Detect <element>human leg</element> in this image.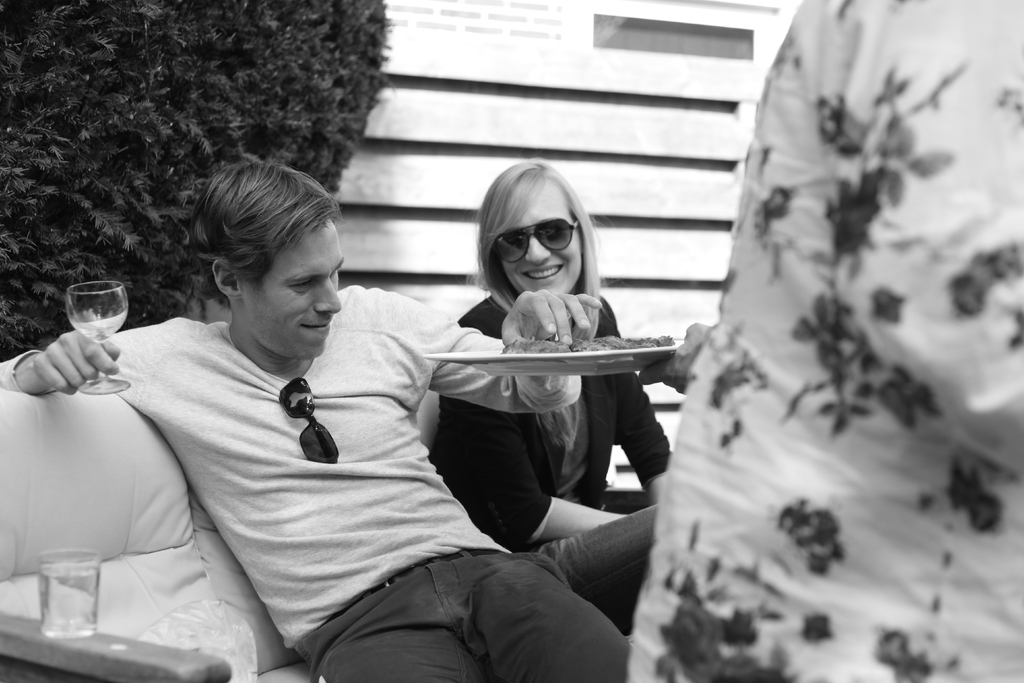
Detection: bbox(563, 507, 652, 612).
